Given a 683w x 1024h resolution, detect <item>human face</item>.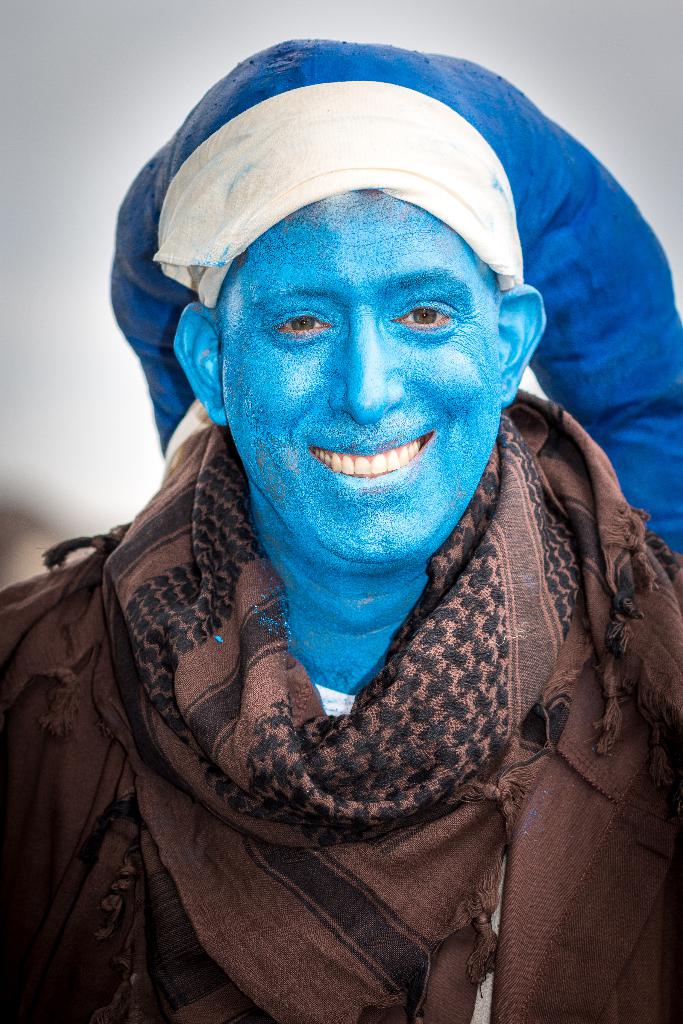
box=[220, 189, 501, 566].
